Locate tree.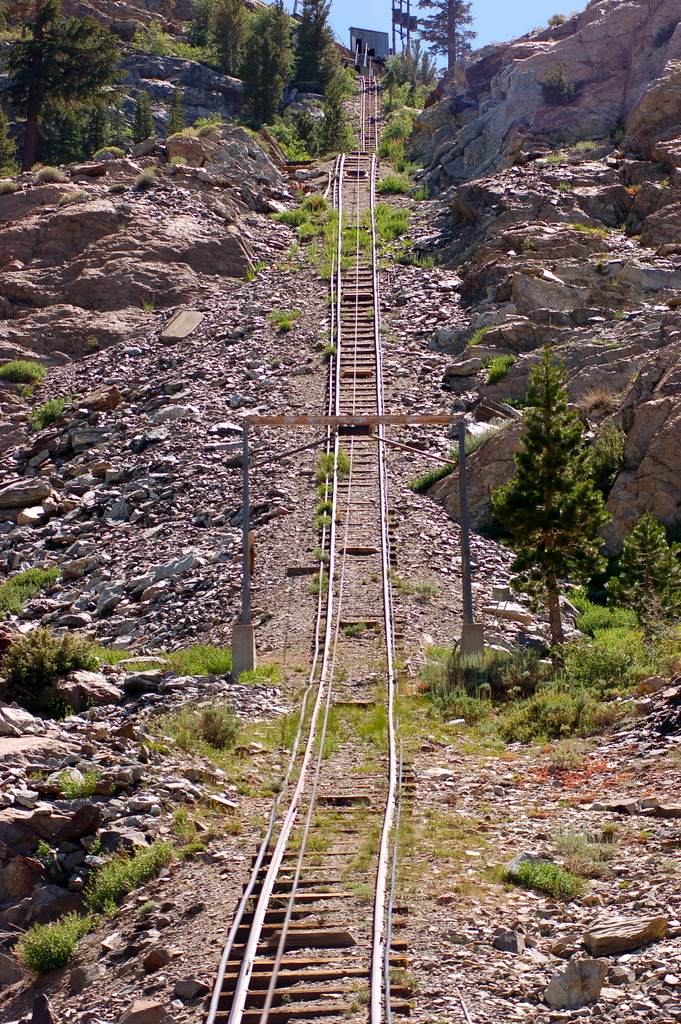
Bounding box: left=404, top=0, right=482, bottom=77.
